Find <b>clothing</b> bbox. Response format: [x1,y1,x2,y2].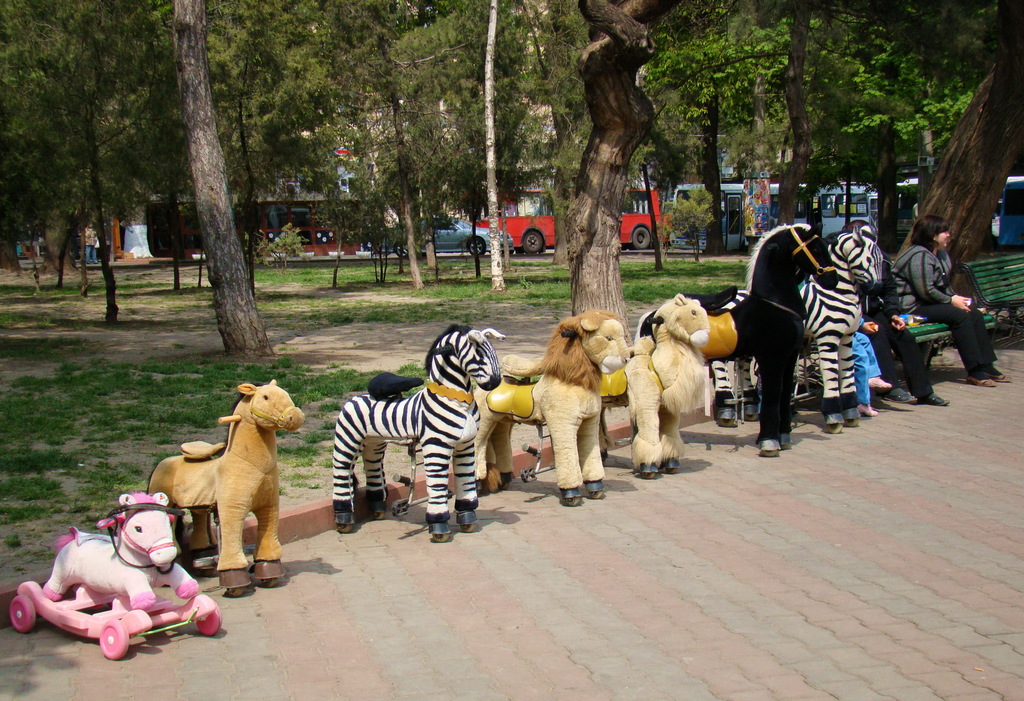
[857,257,934,398].
